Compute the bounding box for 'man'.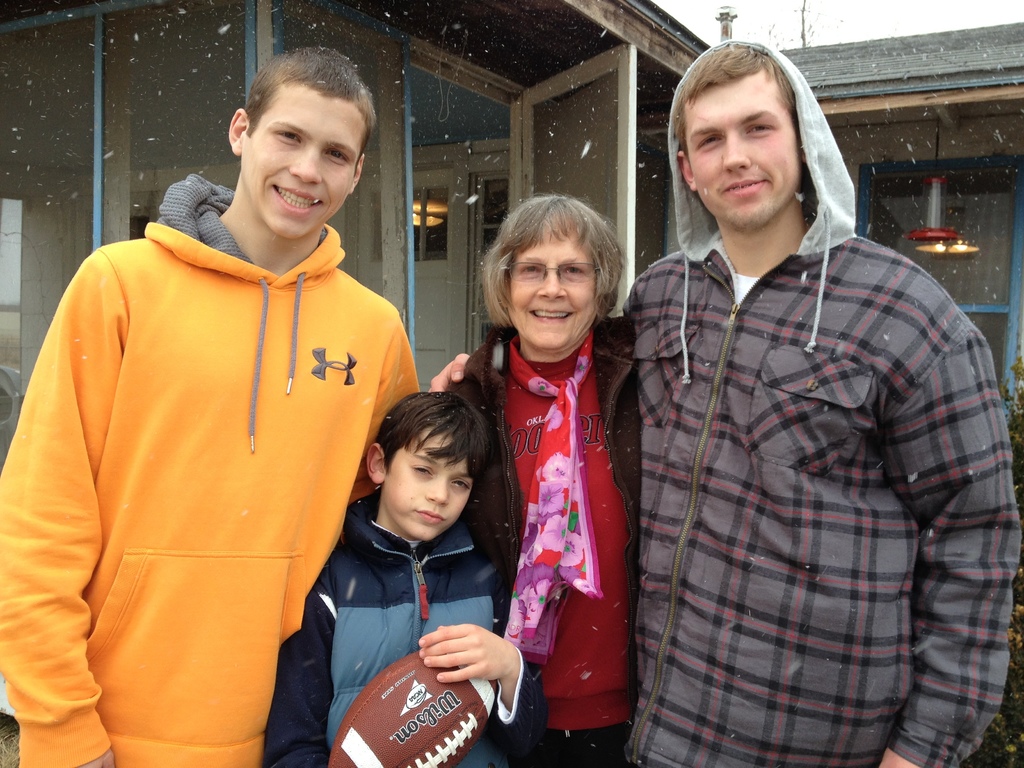
0/42/444/767.
